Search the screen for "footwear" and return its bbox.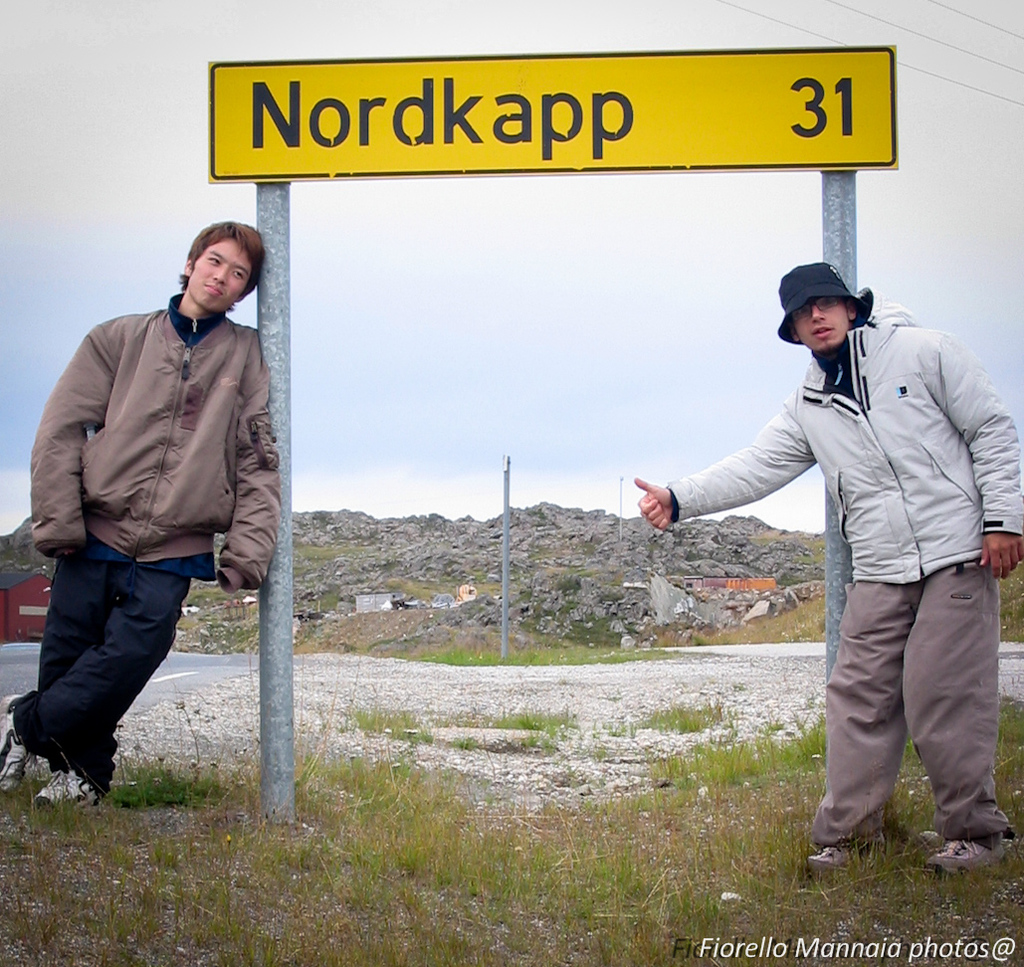
Found: {"left": 922, "top": 836, "right": 1008, "bottom": 878}.
